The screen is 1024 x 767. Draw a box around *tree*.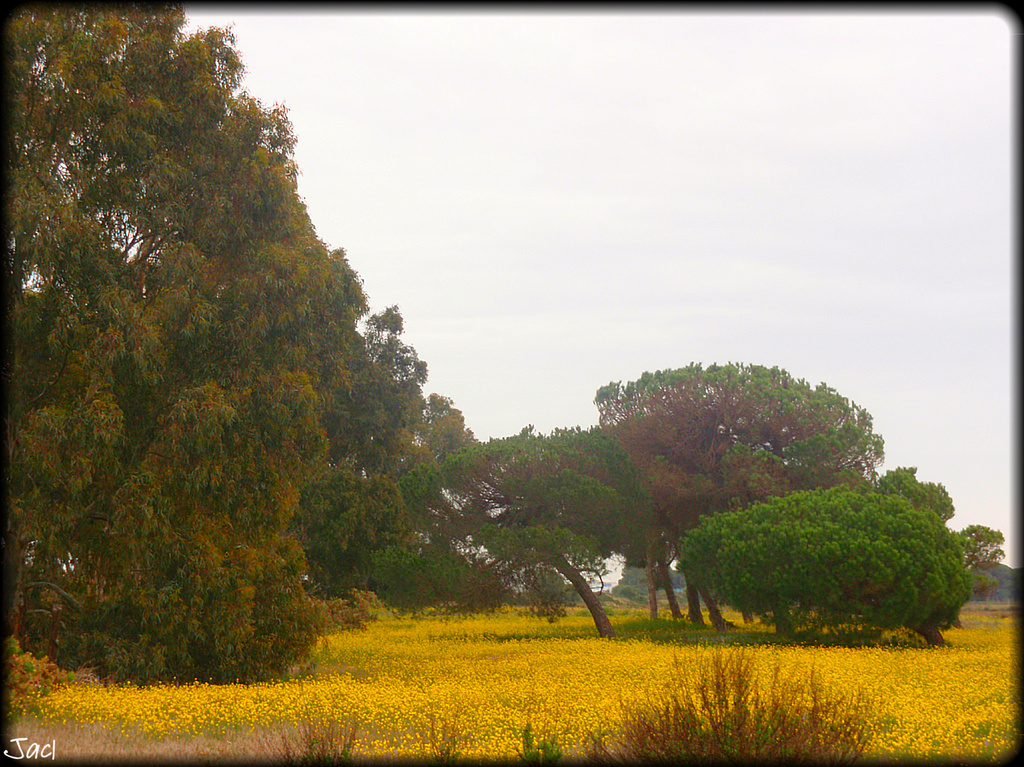
[x1=601, y1=388, x2=826, y2=639].
